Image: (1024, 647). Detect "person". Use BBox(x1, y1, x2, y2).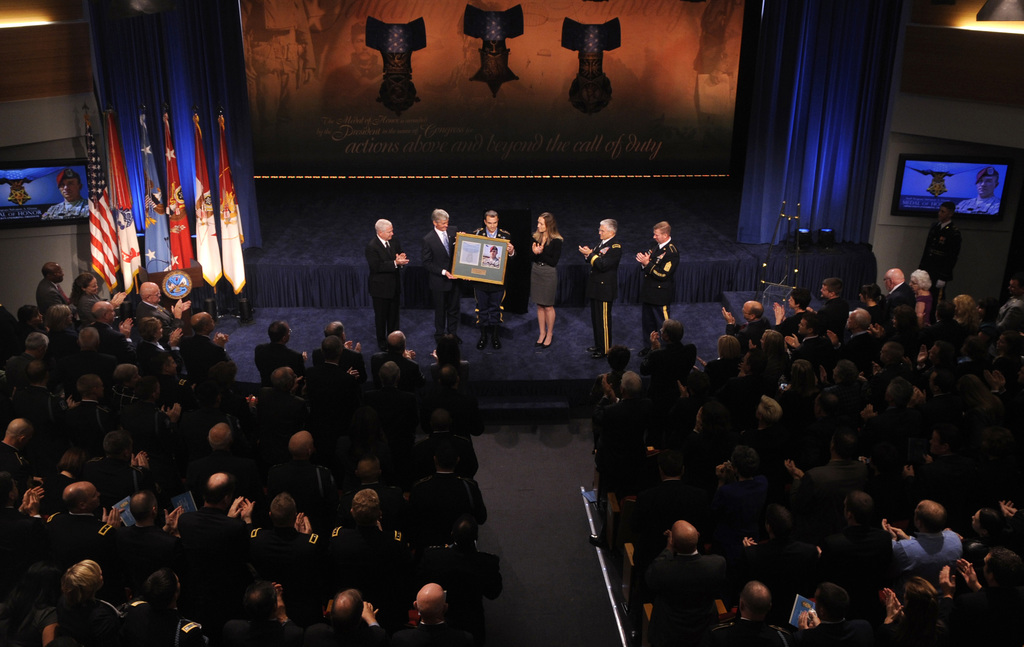
BBox(584, 251, 1023, 646).
